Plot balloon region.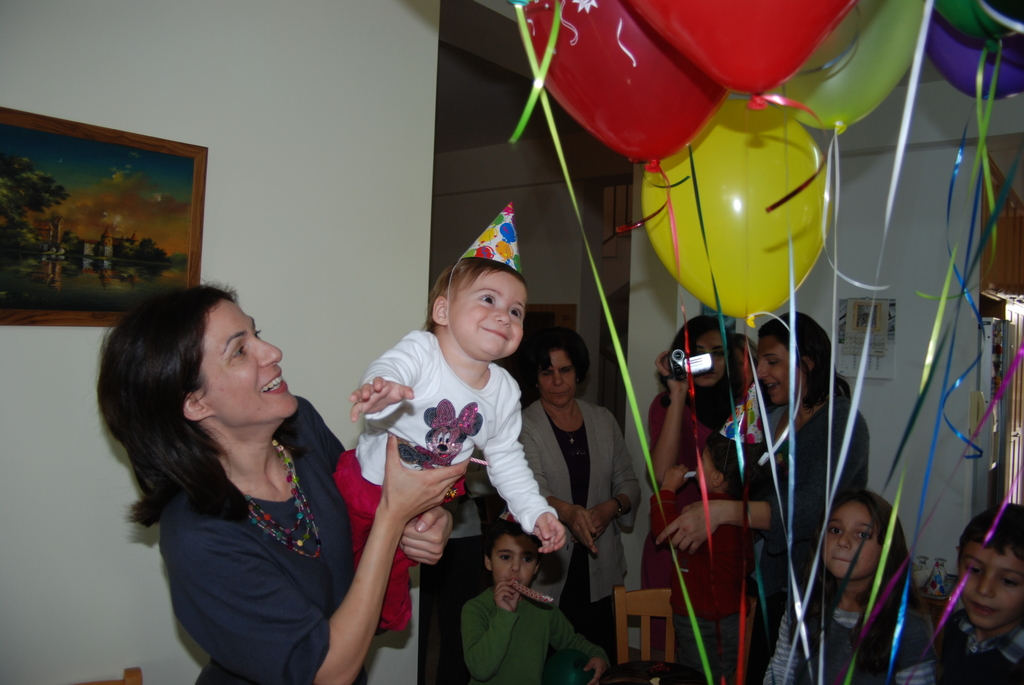
Plotted at <bbox>643, 99, 834, 326</bbox>.
